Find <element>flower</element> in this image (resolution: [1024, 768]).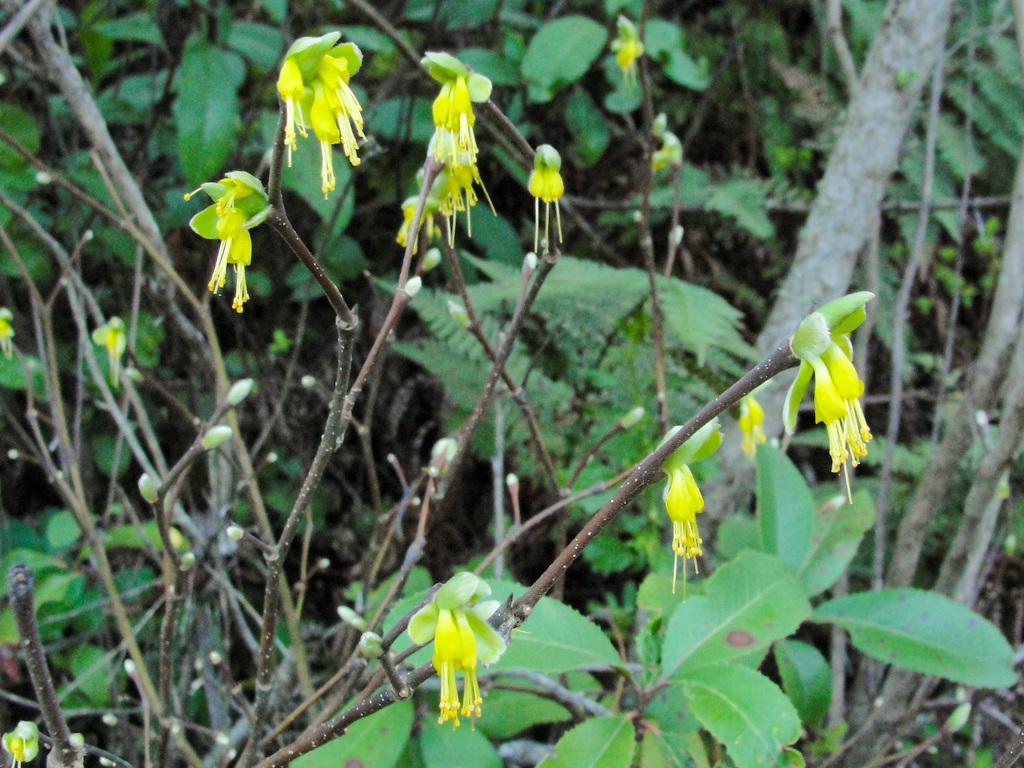
183,171,278,311.
